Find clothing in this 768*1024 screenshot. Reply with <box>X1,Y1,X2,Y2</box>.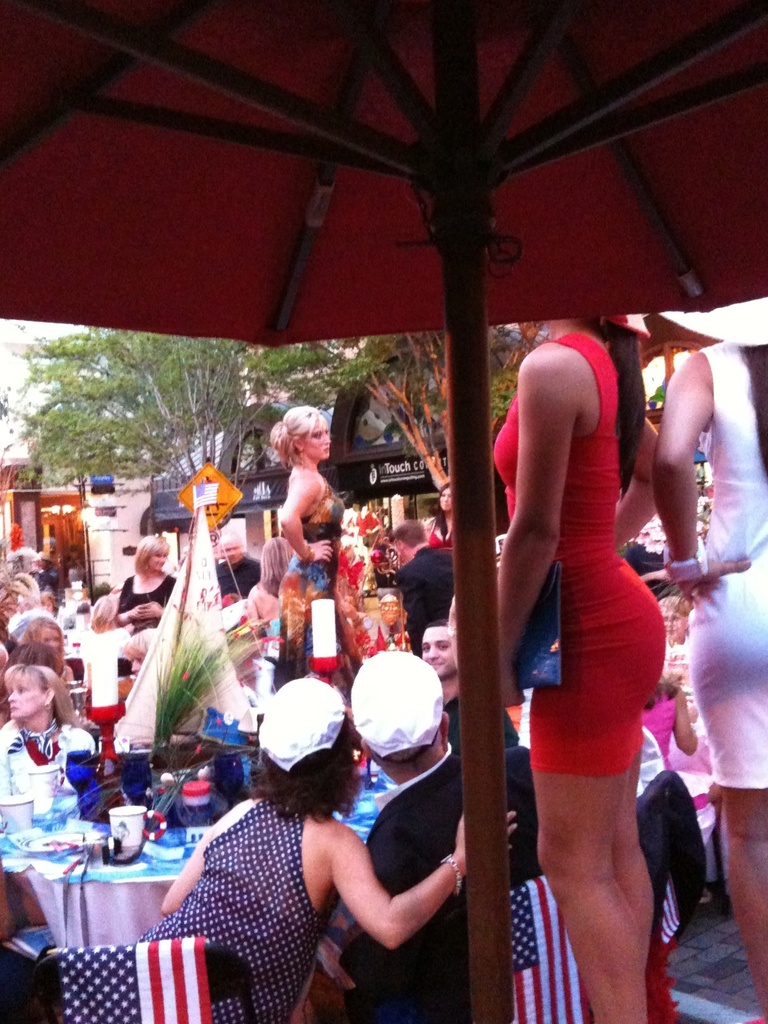
<box>710,332,767,794</box>.
